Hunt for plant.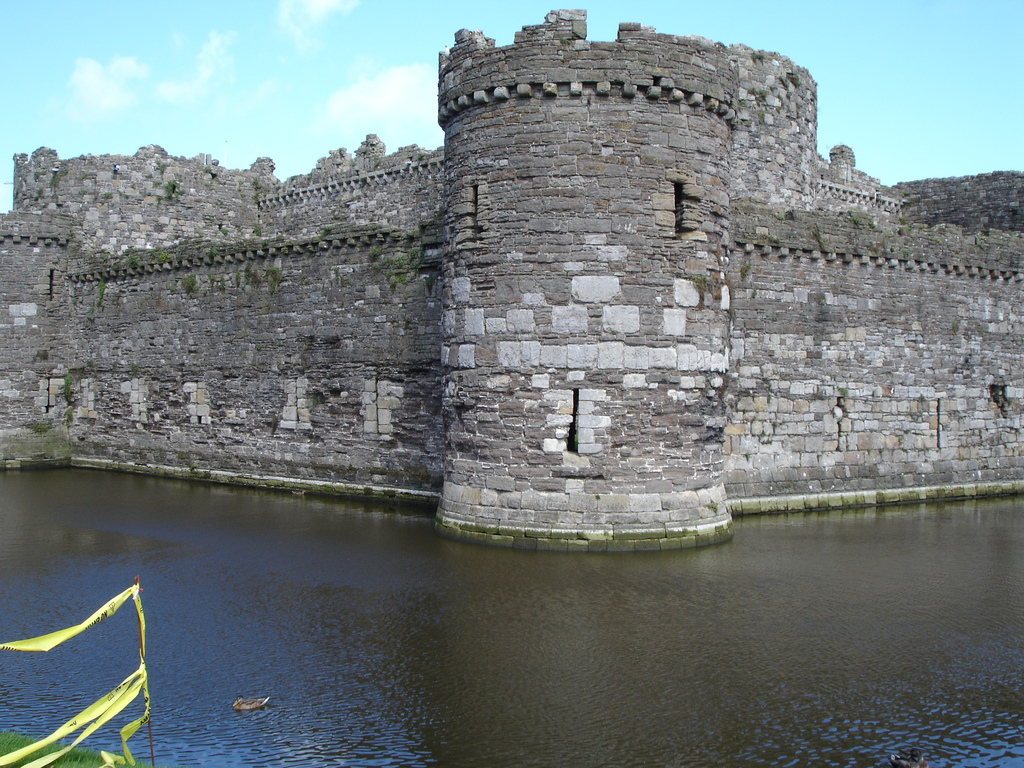
Hunted down at (424,275,439,285).
